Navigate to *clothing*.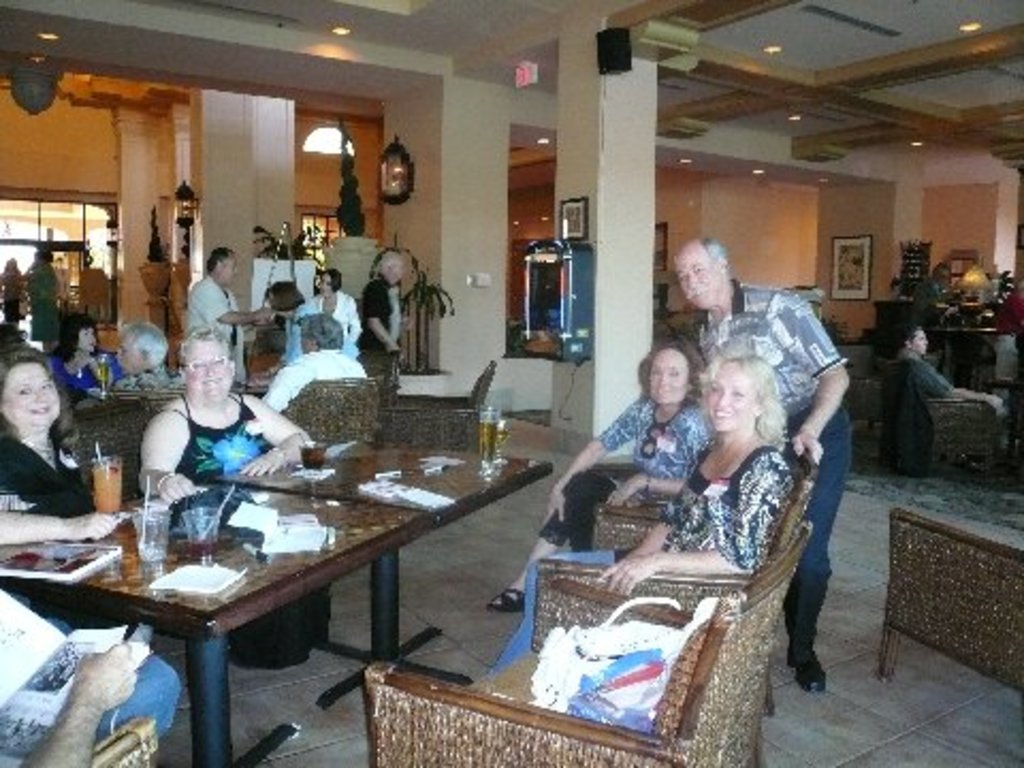
Navigation target: left=550, top=382, right=700, bottom=538.
